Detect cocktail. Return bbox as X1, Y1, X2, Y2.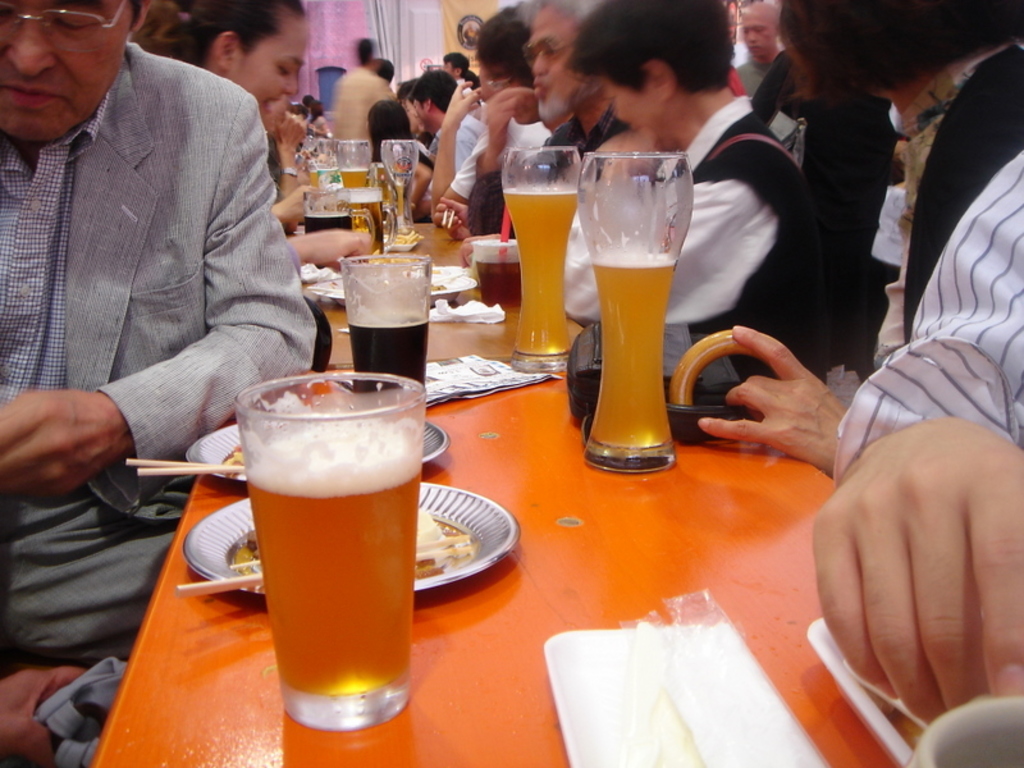
495, 143, 584, 379.
